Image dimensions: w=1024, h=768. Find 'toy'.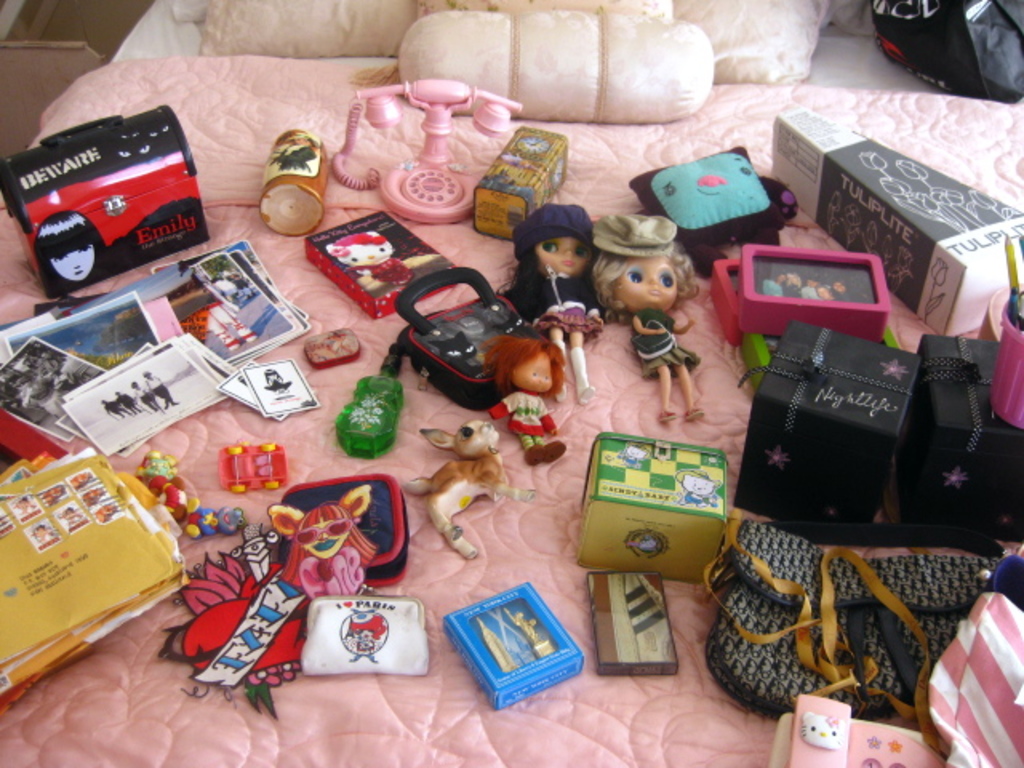
pyautogui.locateOnScreen(581, 200, 699, 429).
